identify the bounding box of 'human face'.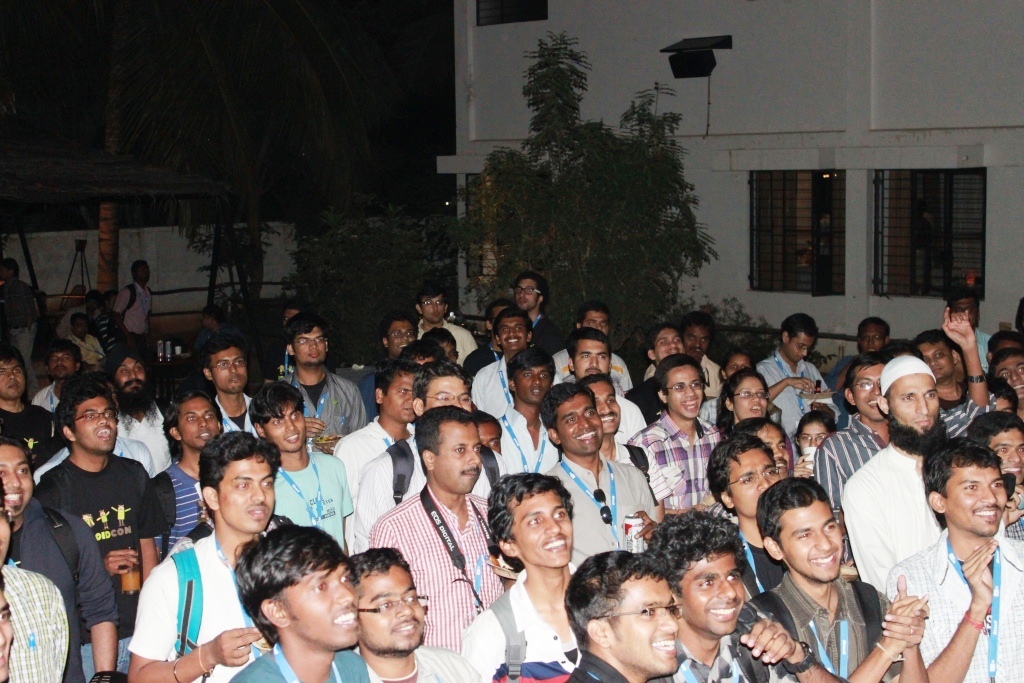
918, 341, 956, 384.
